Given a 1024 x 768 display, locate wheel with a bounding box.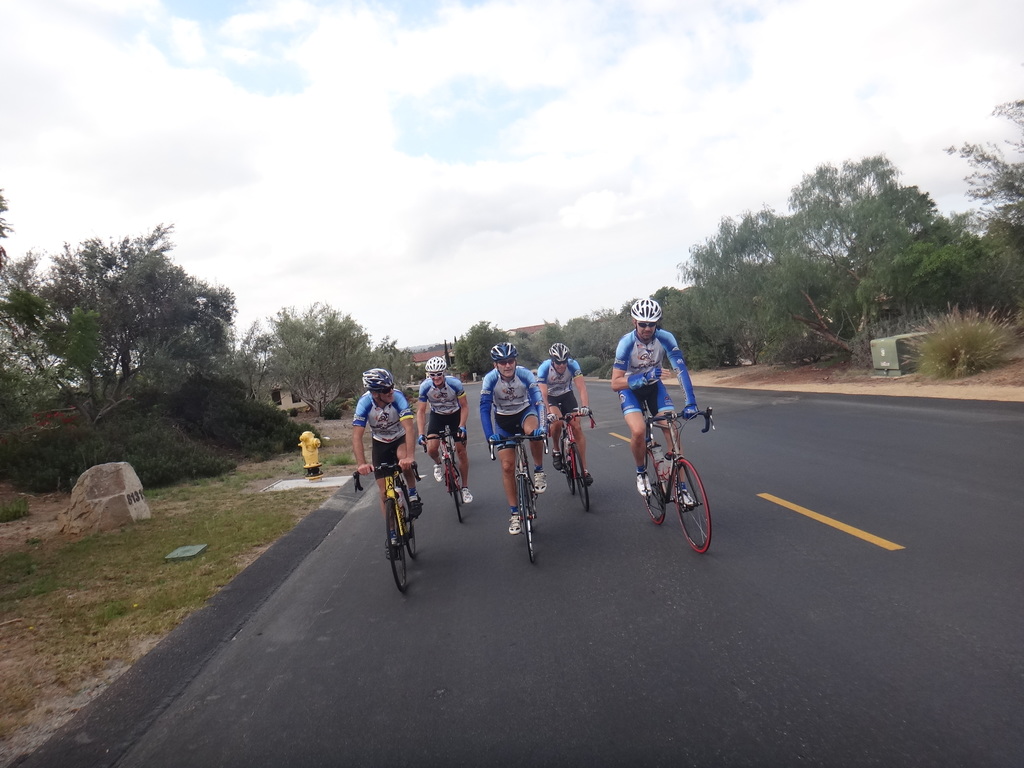
Located: x1=519 y1=476 x2=535 y2=563.
